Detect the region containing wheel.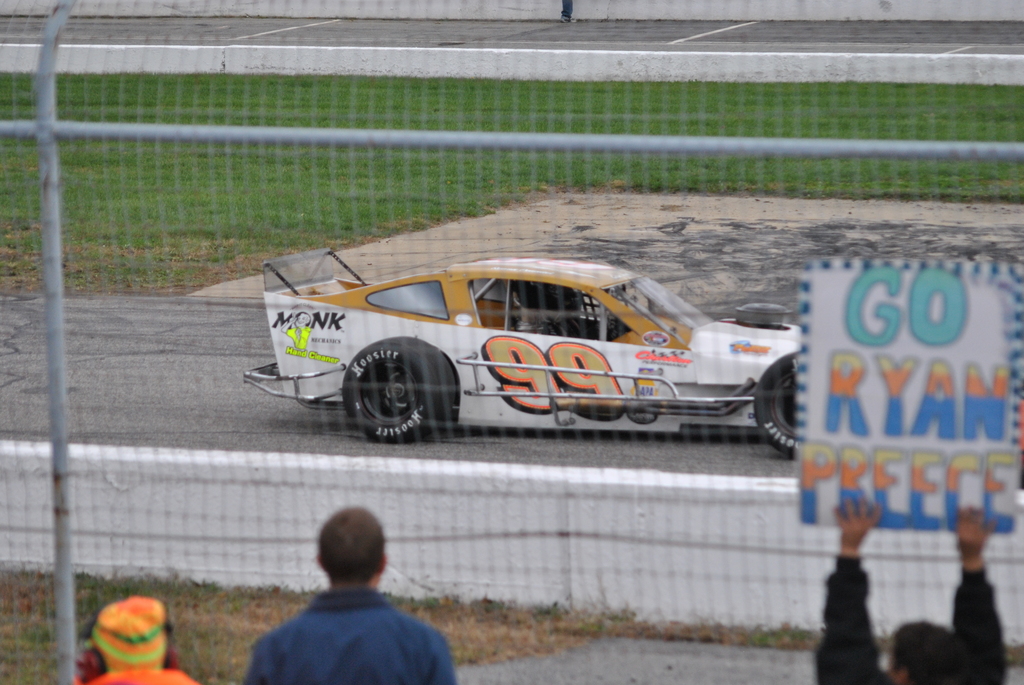
[left=344, top=347, right=450, bottom=443].
